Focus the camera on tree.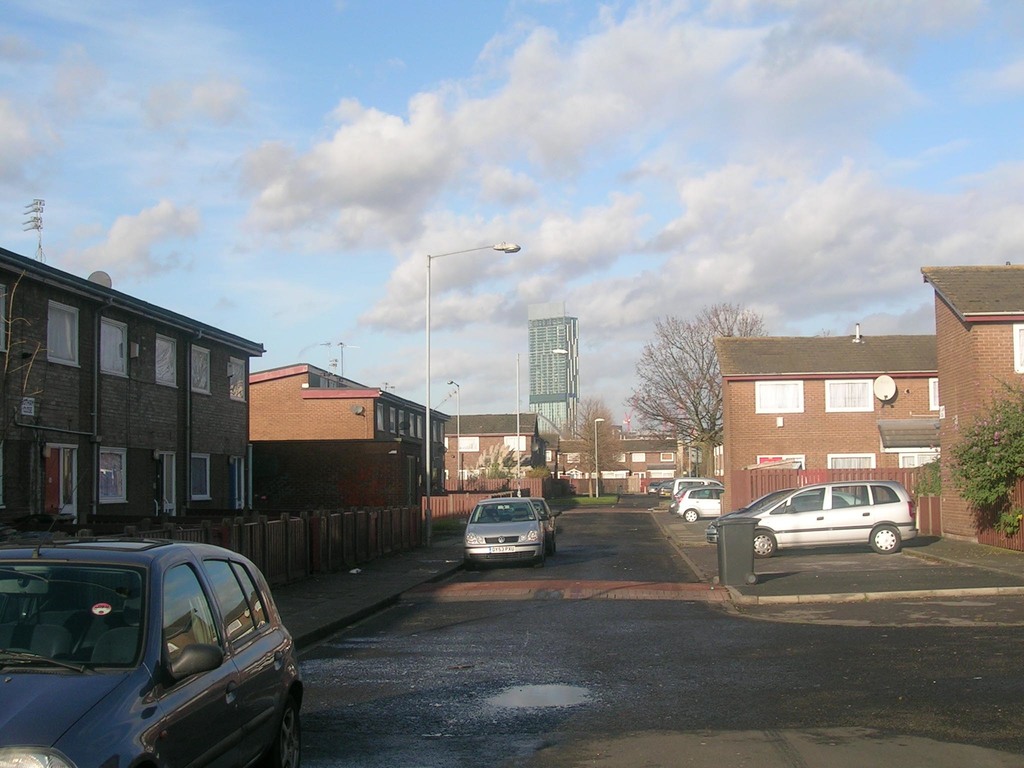
Focus region: box(638, 306, 770, 490).
